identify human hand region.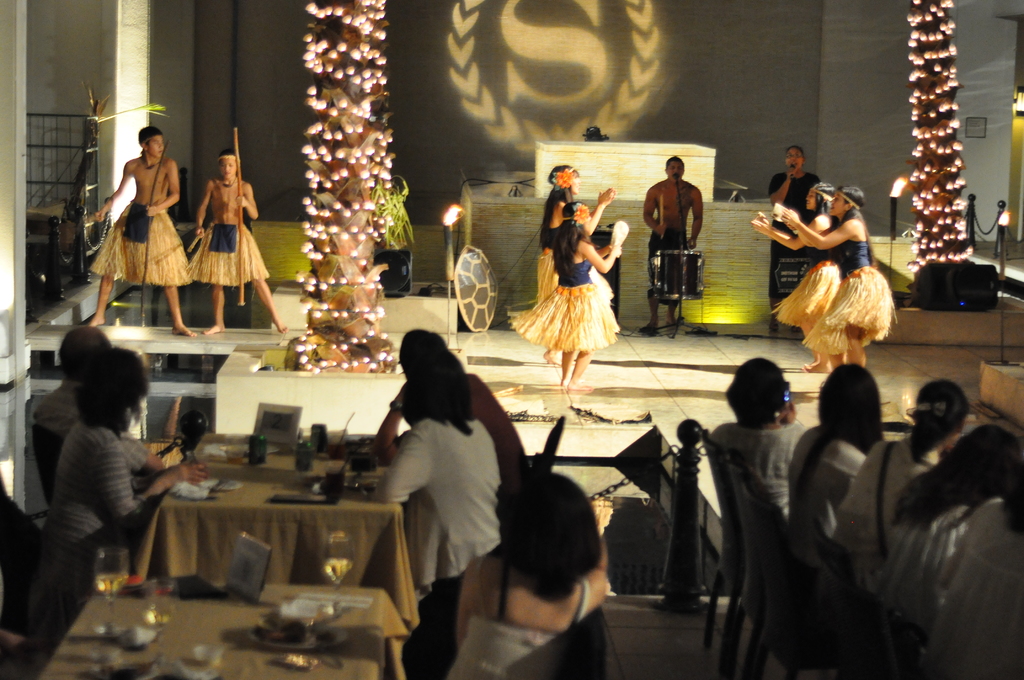
Region: l=751, t=218, r=772, b=236.
